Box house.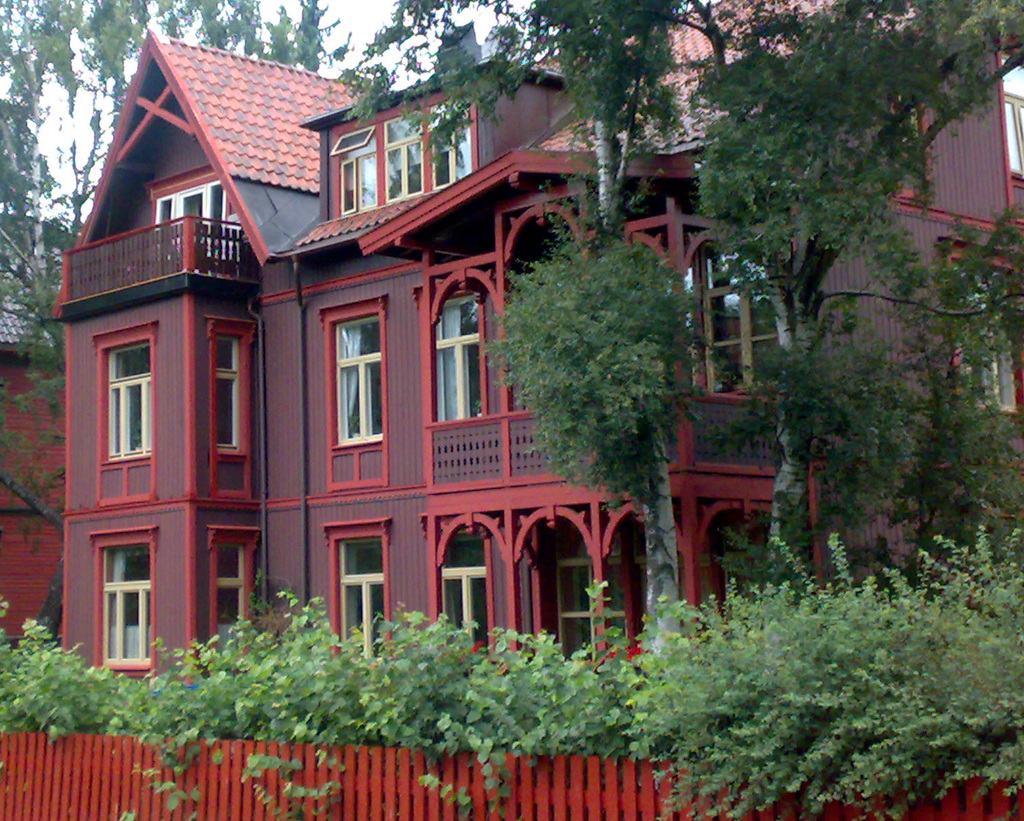
detection(60, 0, 1021, 686).
